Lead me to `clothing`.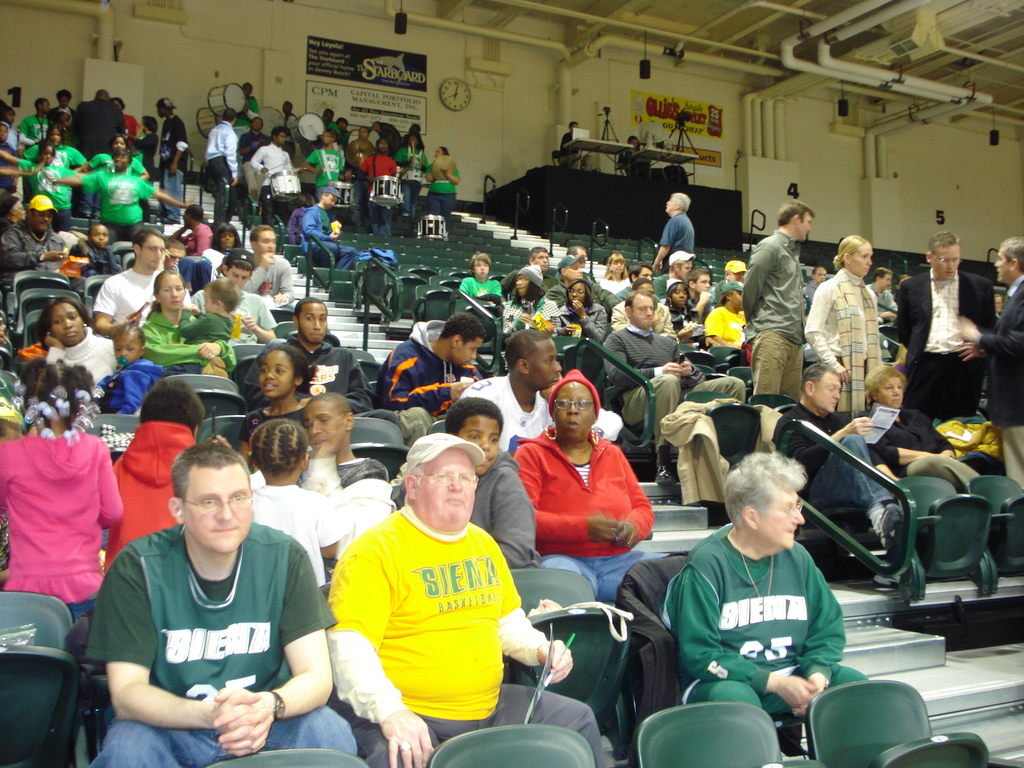
Lead to 296,449,394,554.
